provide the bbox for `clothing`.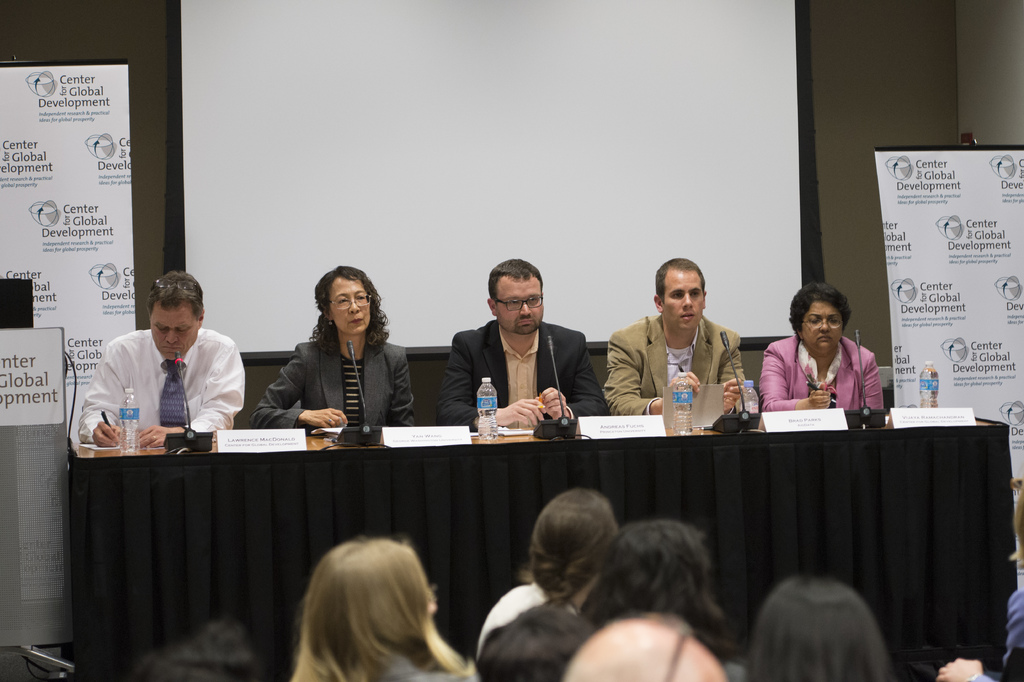
(249, 338, 414, 428).
